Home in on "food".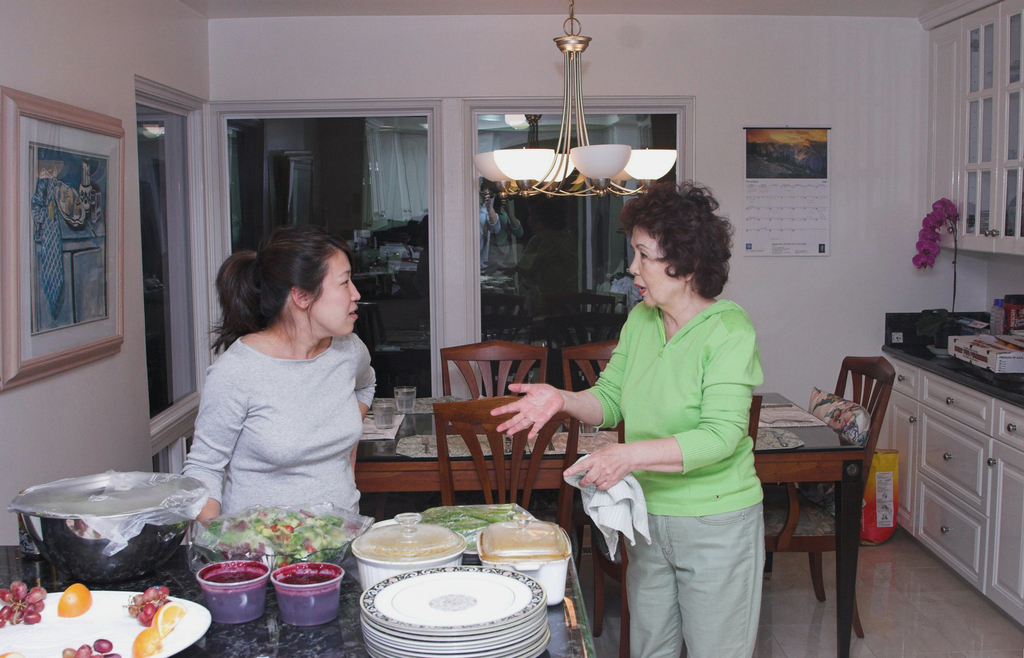
Homed in at (993,337,1023,352).
